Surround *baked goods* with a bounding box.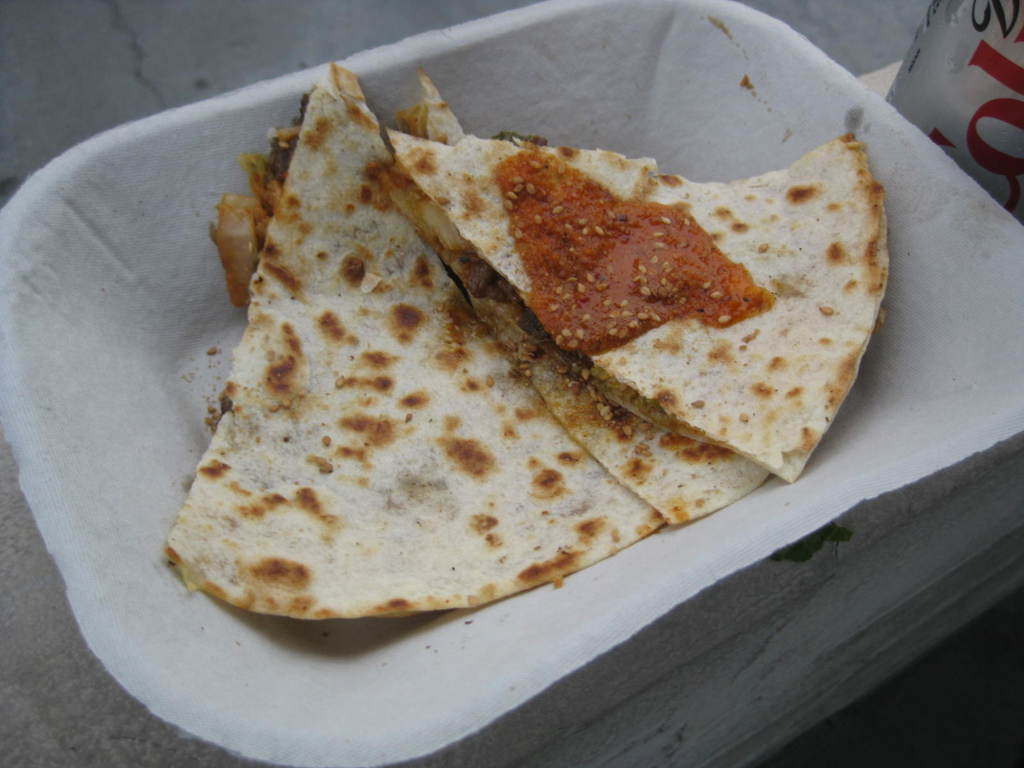
rect(156, 62, 668, 602).
